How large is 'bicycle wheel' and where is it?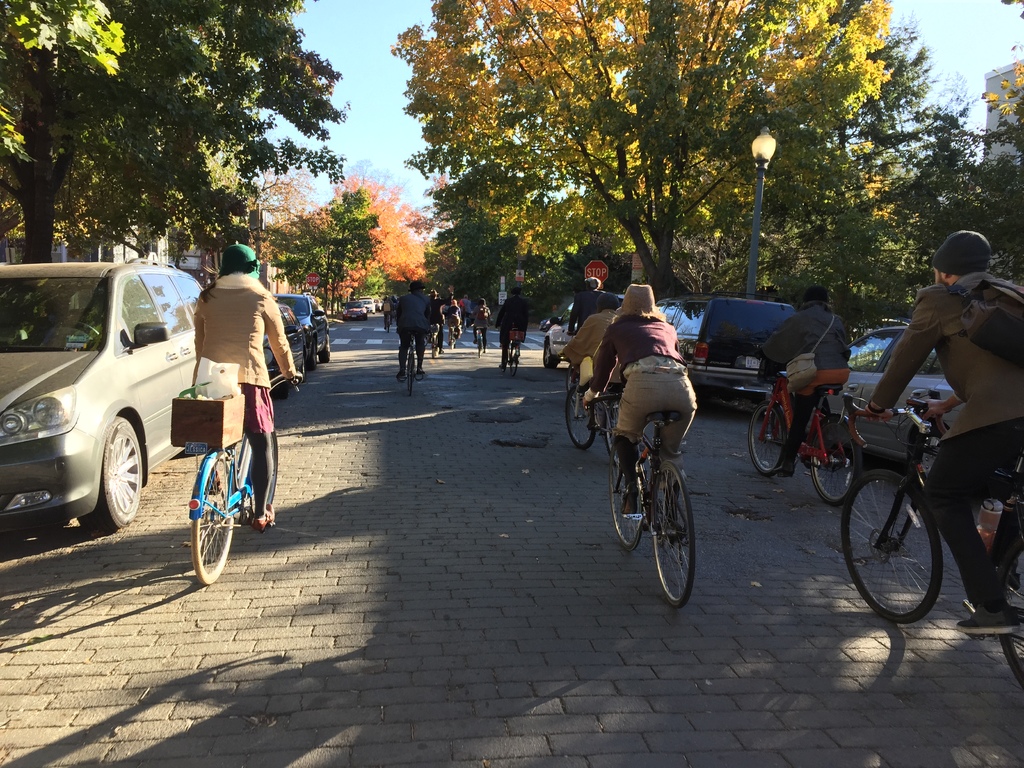
Bounding box: (604,399,621,464).
